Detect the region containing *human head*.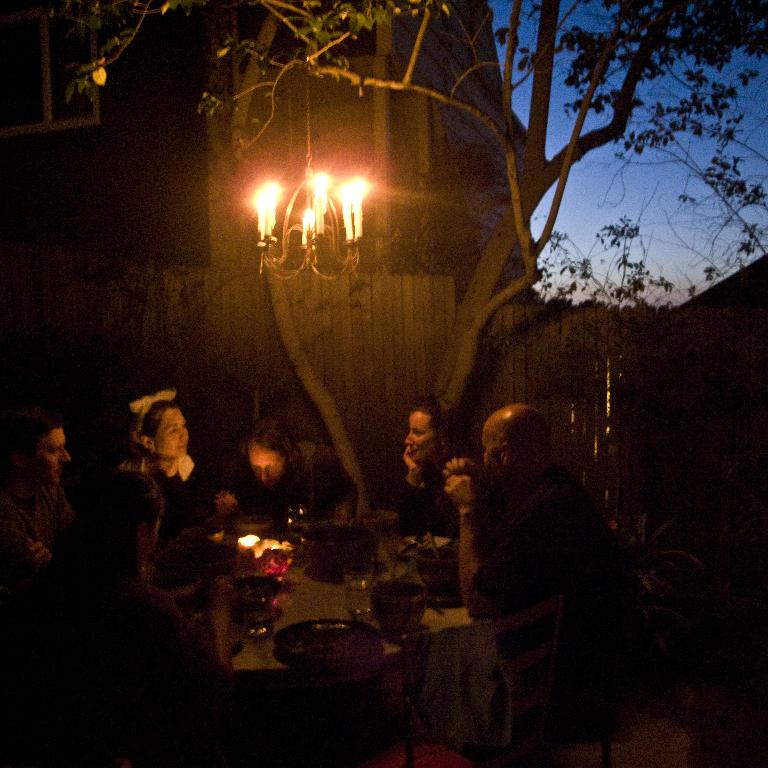
<bbox>7, 420, 78, 483</bbox>.
